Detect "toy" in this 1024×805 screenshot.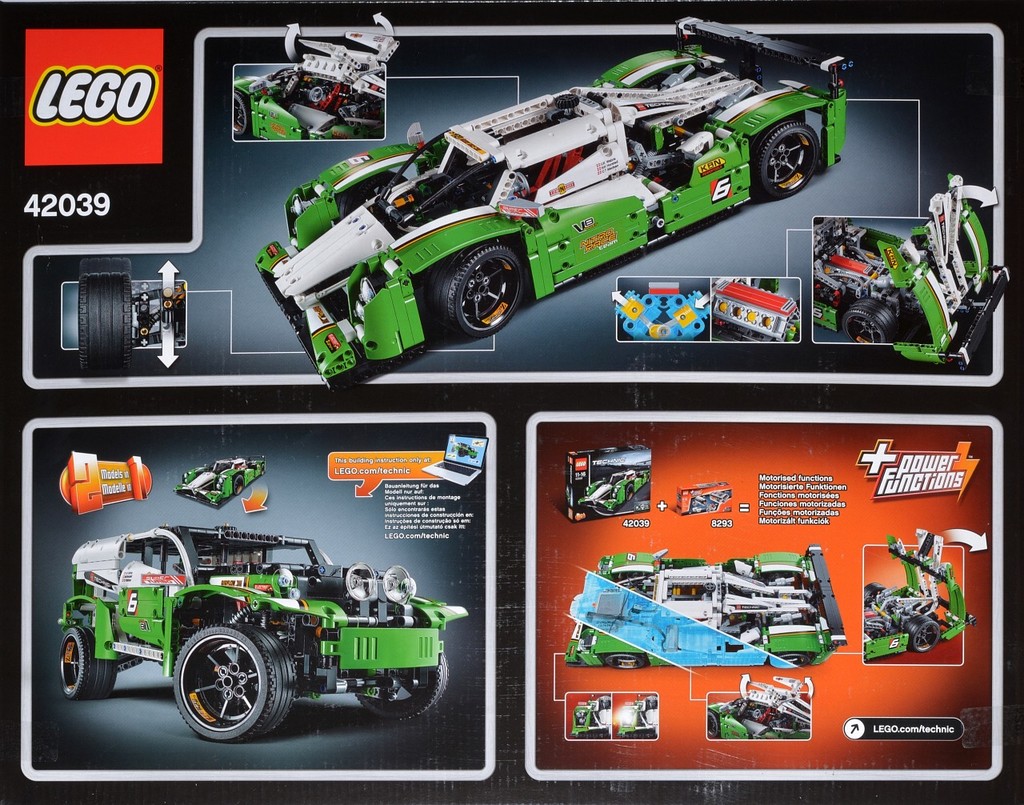
Detection: bbox=(454, 442, 477, 461).
